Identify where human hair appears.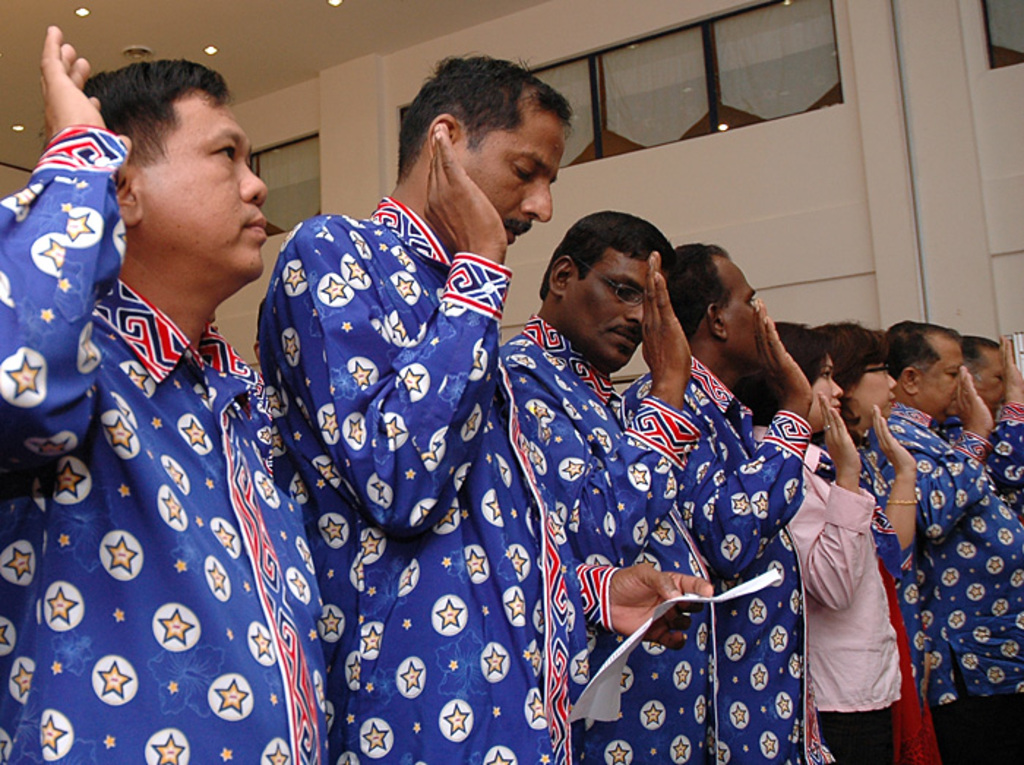
Appears at bbox=[83, 53, 231, 176].
